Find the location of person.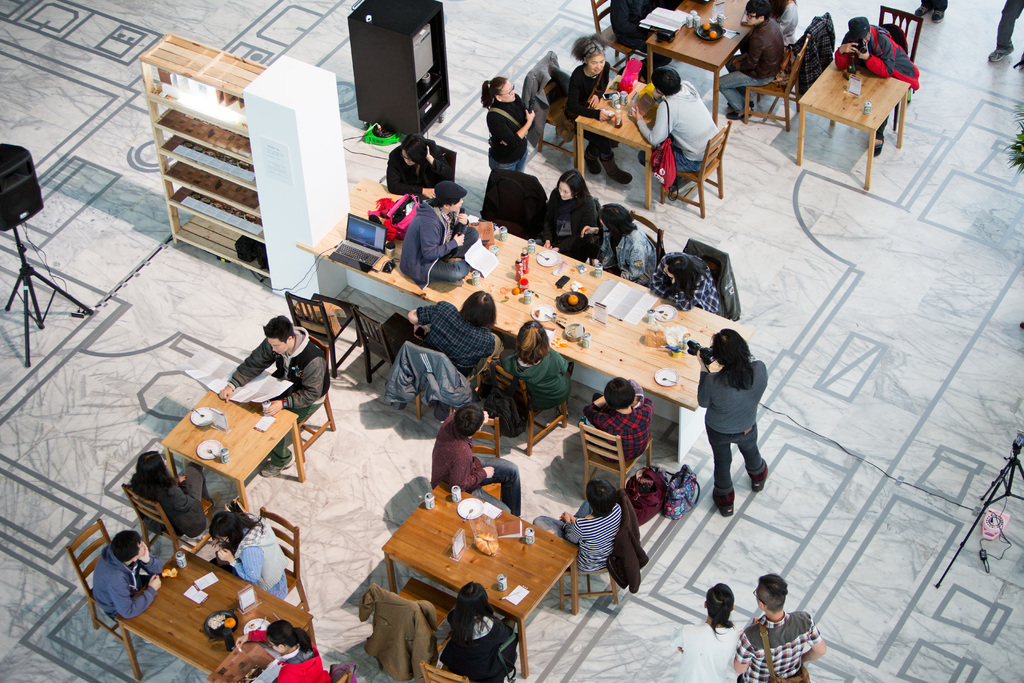
Location: locate(559, 33, 630, 184).
